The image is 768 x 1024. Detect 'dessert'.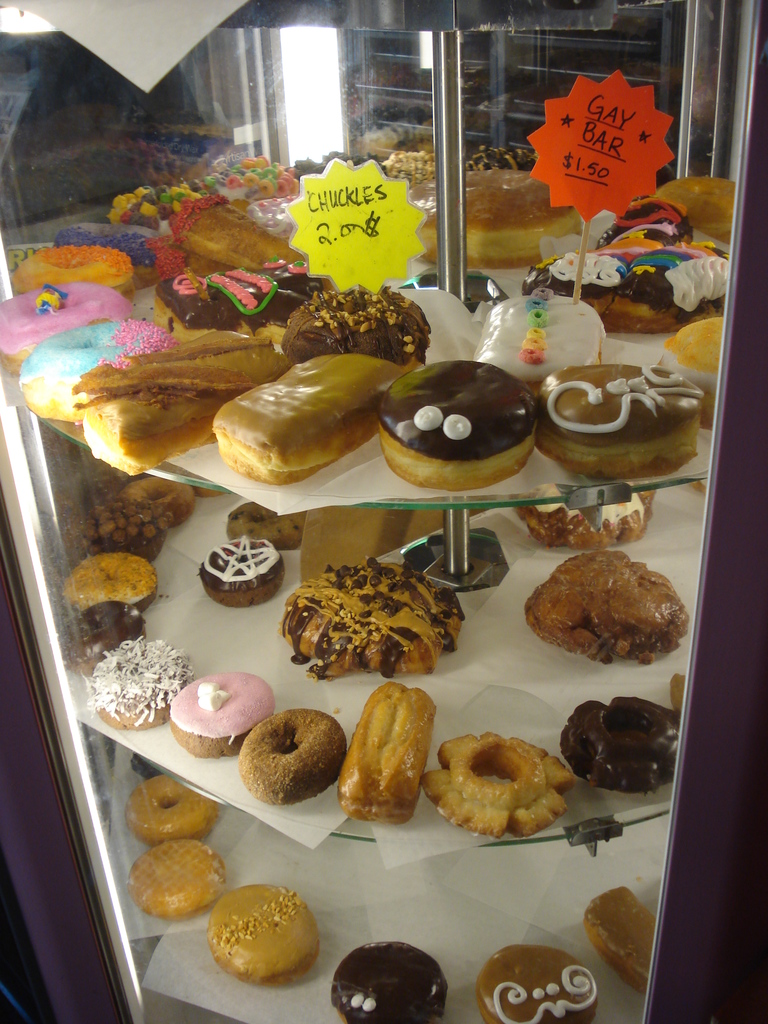
Detection: left=67, top=556, right=166, bottom=615.
